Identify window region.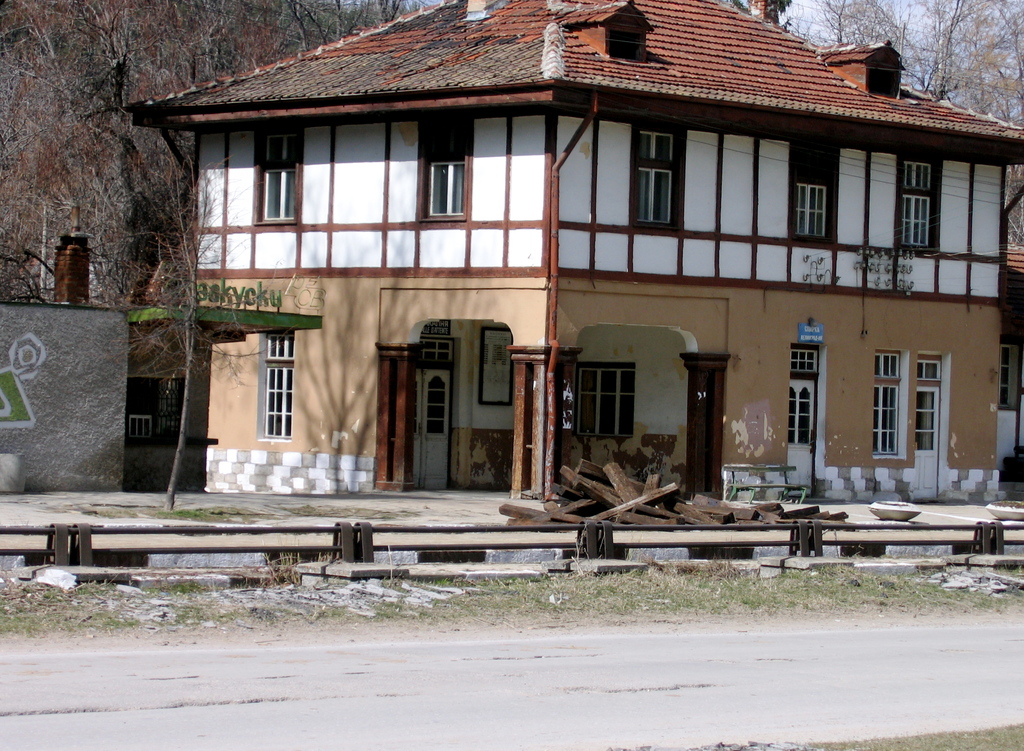
Region: region(878, 353, 902, 374).
